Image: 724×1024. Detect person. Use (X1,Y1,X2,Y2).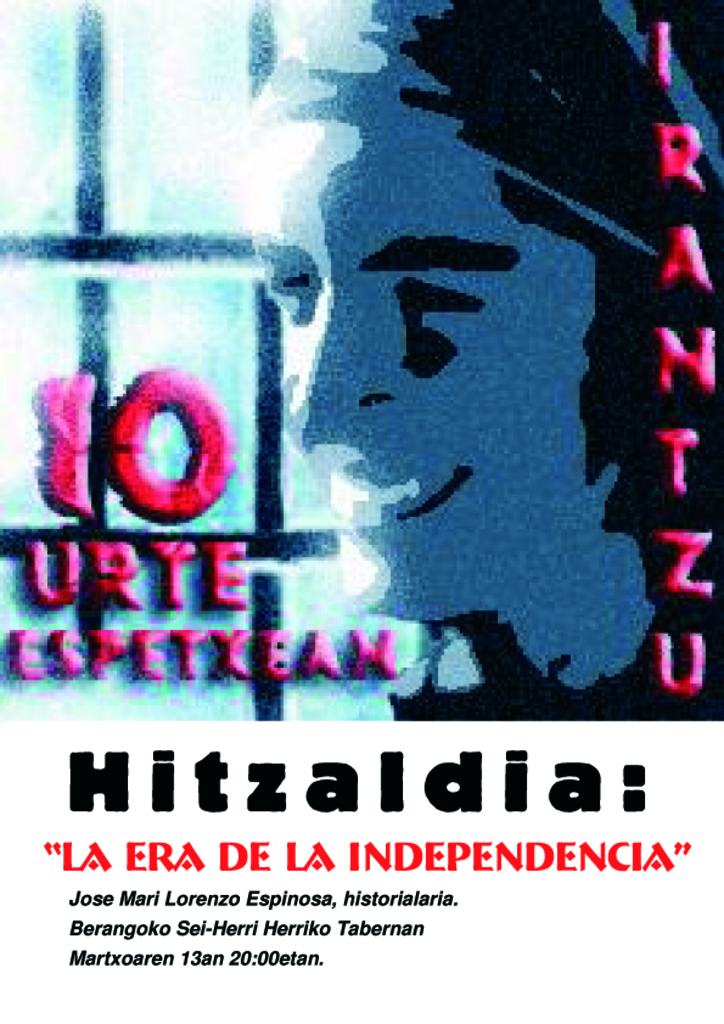
(231,0,723,736).
